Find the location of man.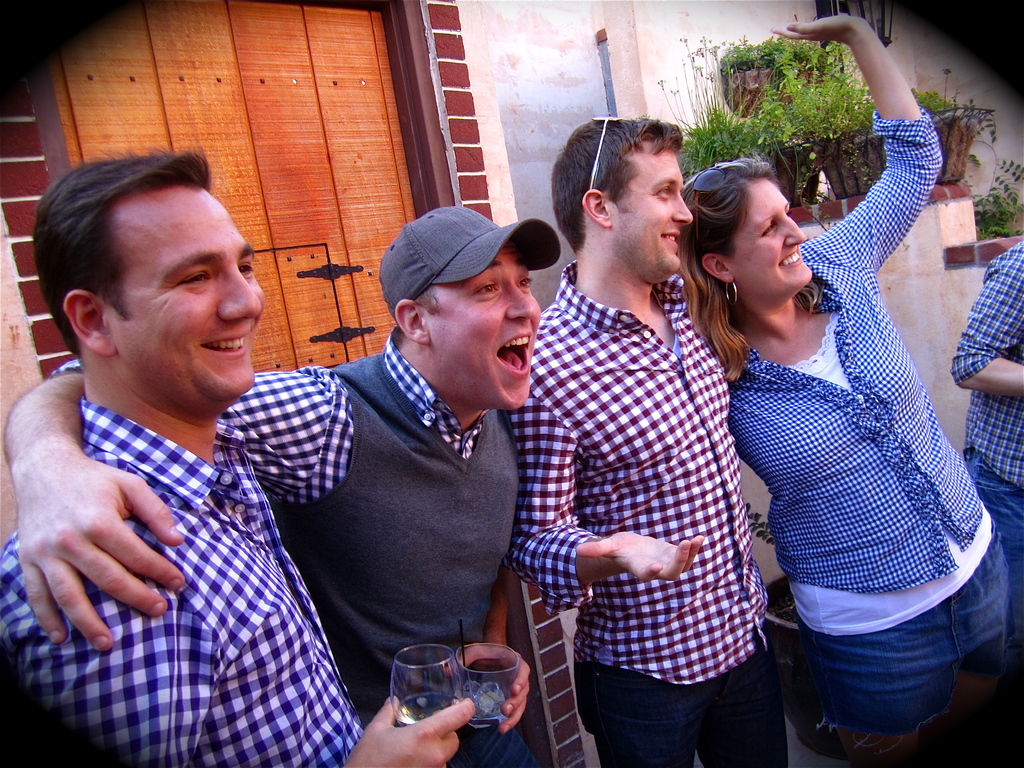
Location: crop(1, 204, 543, 767).
